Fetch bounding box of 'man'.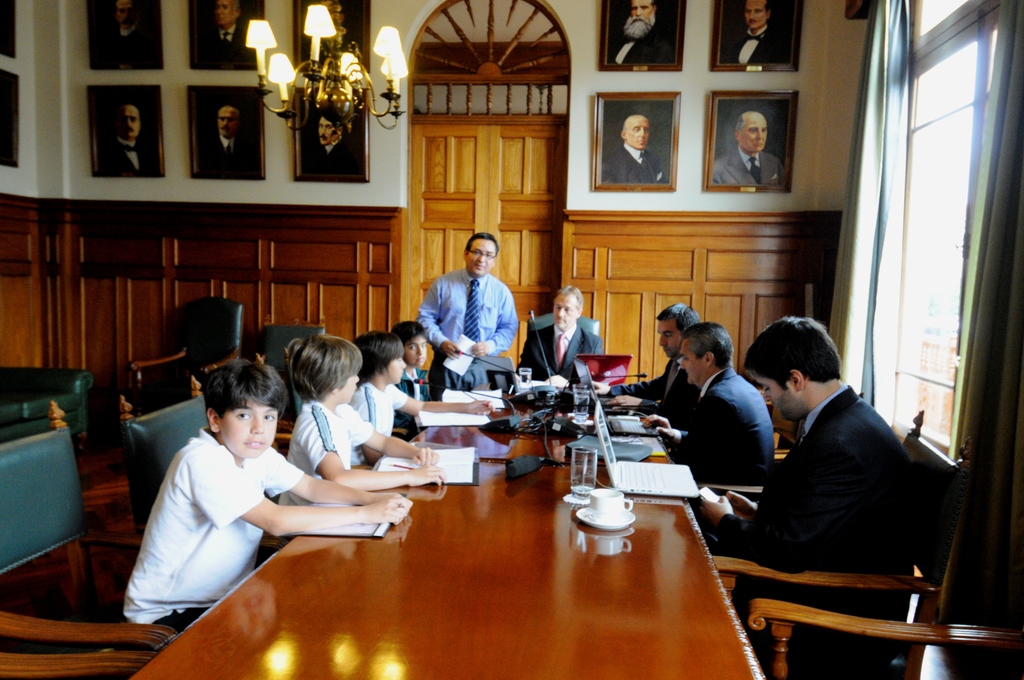
Bbox: locate(519, 281, 607, 396).
